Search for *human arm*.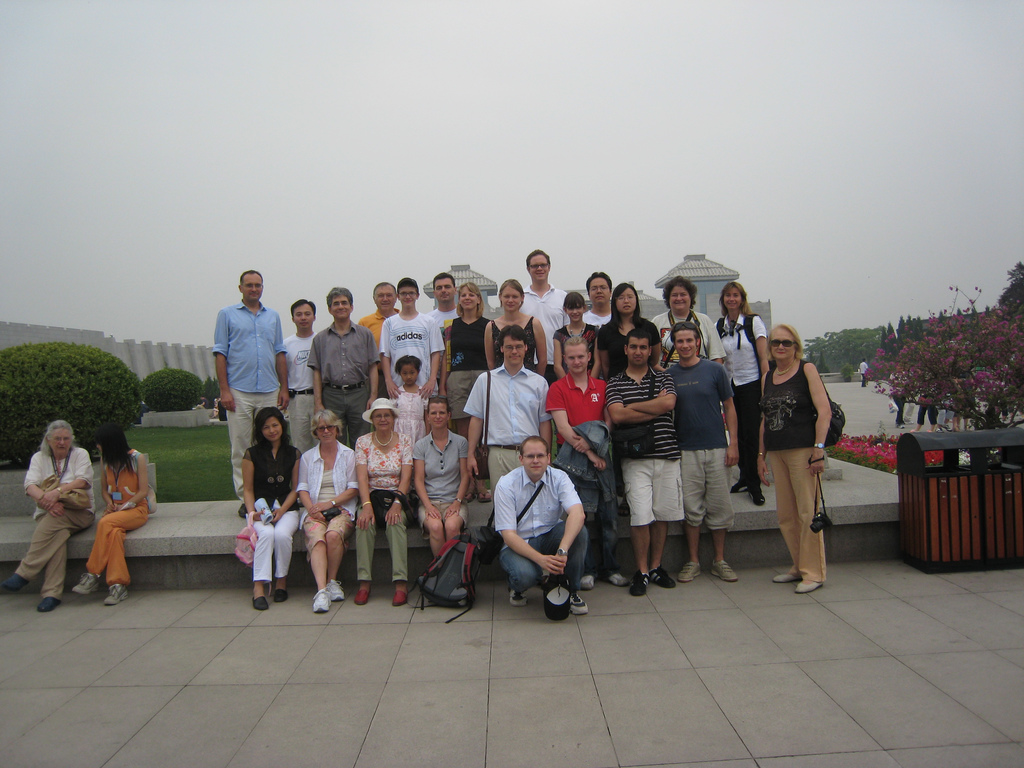
Found at bbox=(123, 452, 152, 506).
